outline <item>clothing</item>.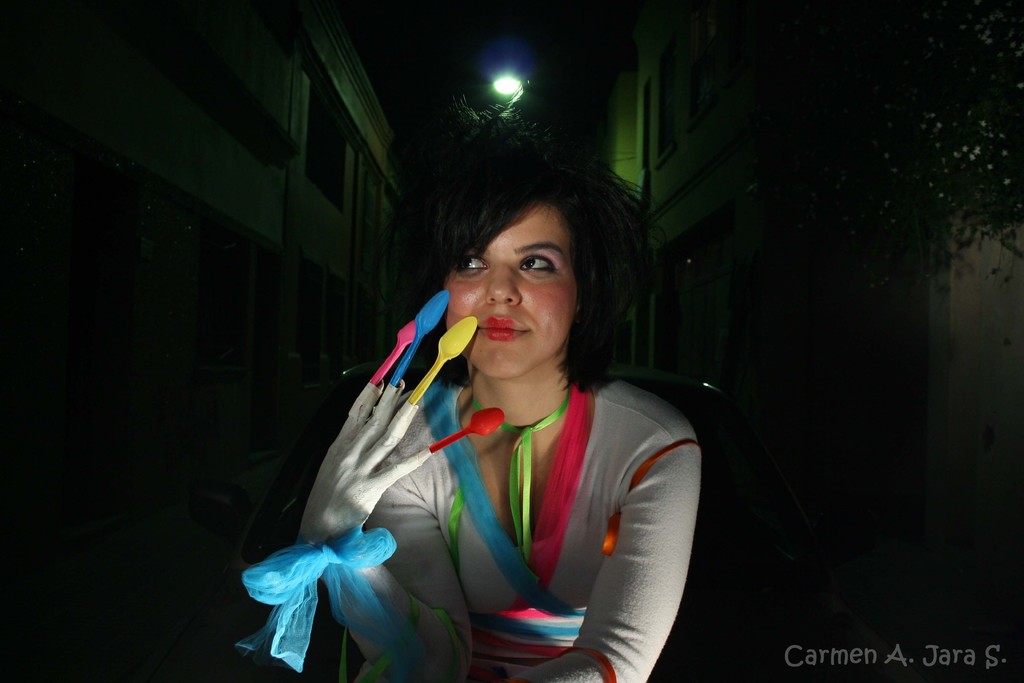
Outline: BBox(366, 382, 702, 682).
